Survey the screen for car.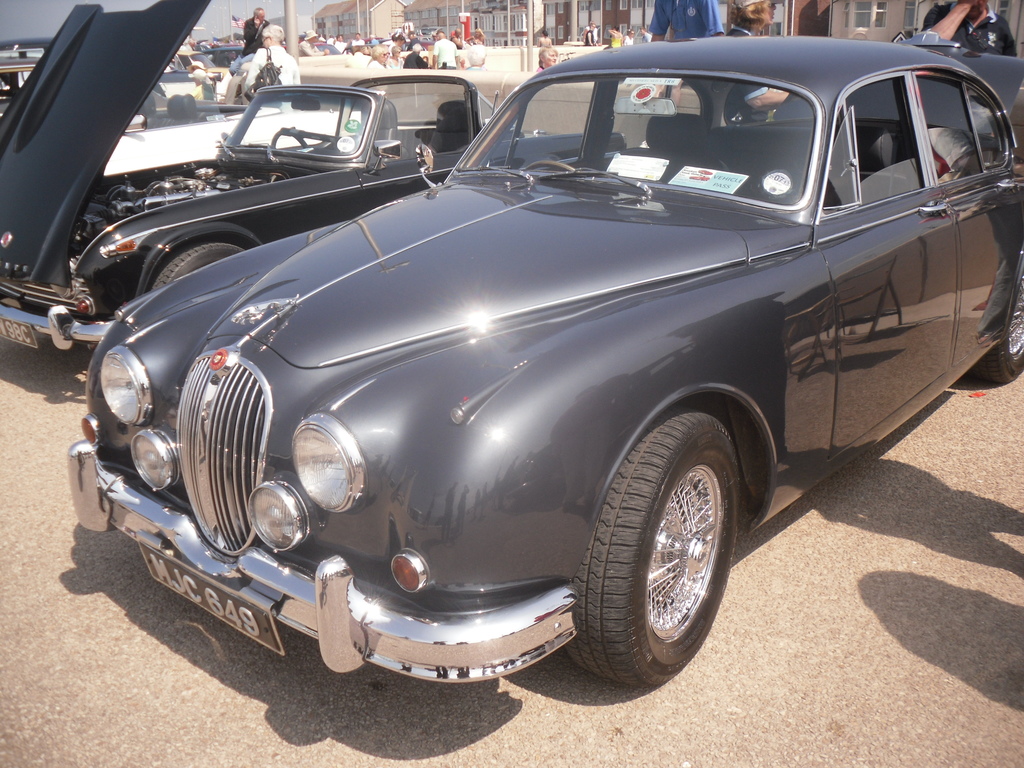
Survey found: <bbox>0, 56, 40, 115</bbox>.
